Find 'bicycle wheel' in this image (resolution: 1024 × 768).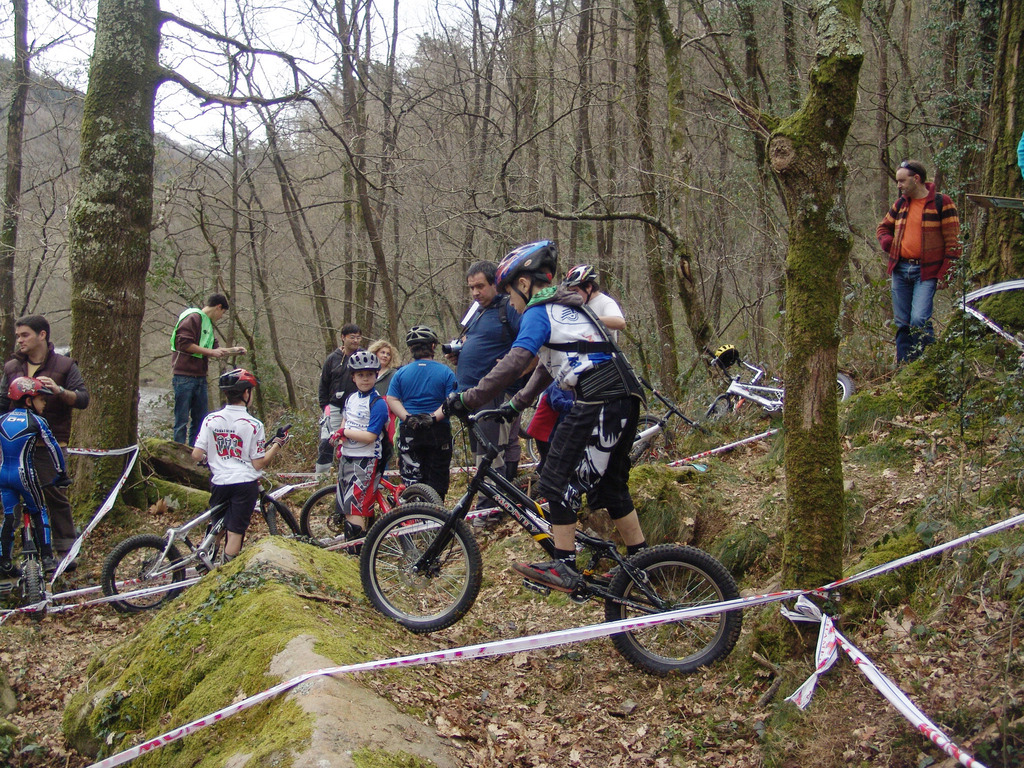
BBox(102, 534, 189, 618).
